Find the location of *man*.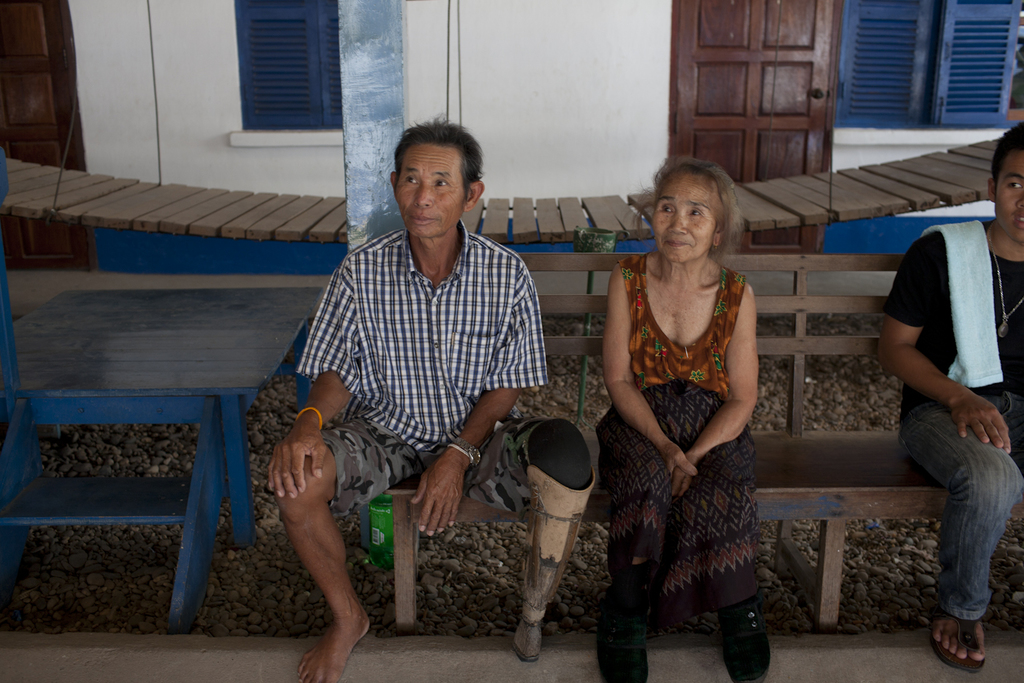
Location: locate(870, 117, 1023, 676).
